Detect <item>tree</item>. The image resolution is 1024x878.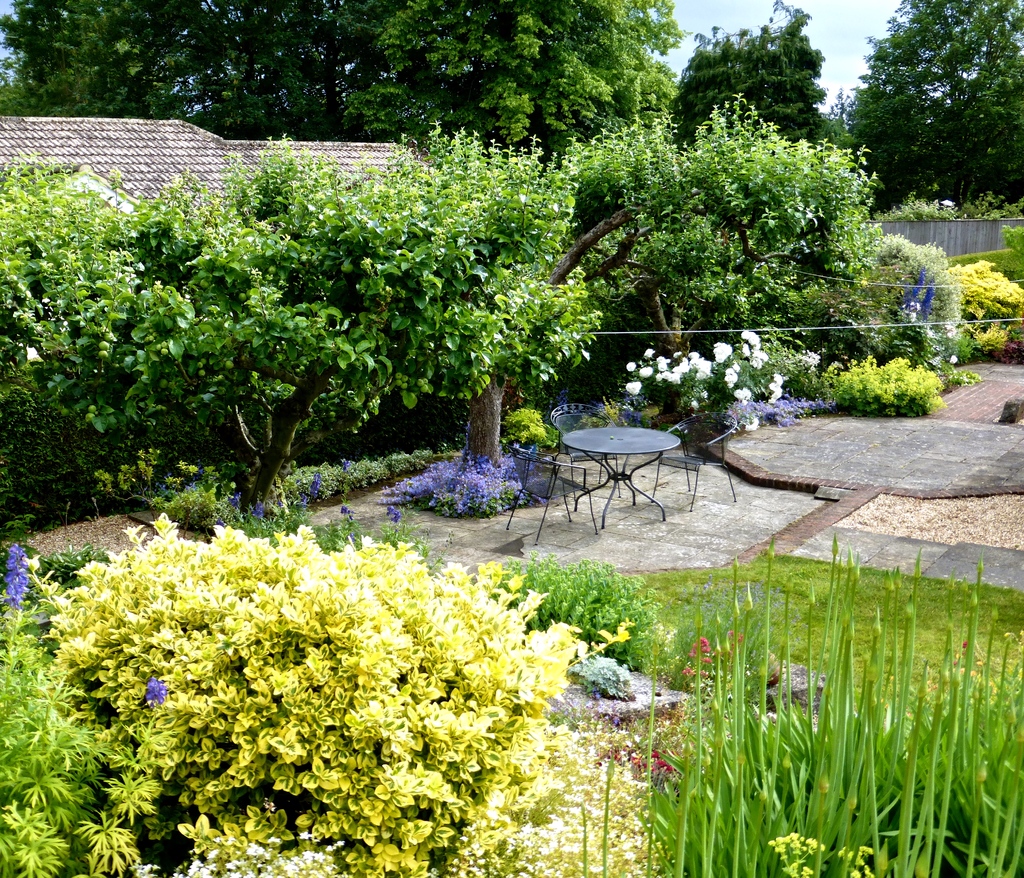
662 0 861 170.
